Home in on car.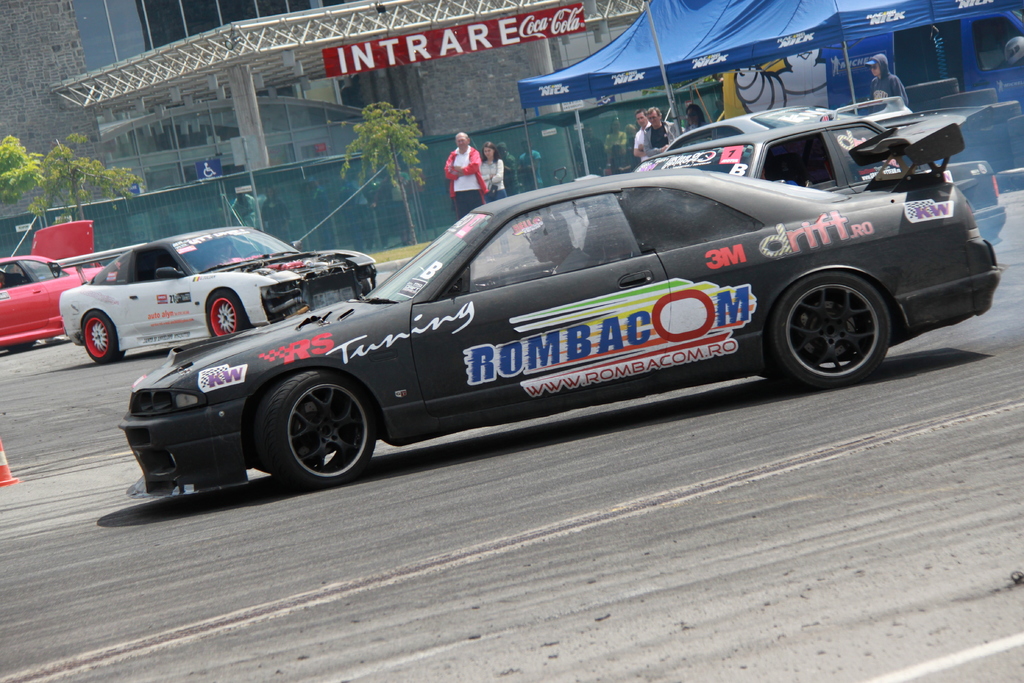
Homed in at select_region(0, 253, 104, 350).
